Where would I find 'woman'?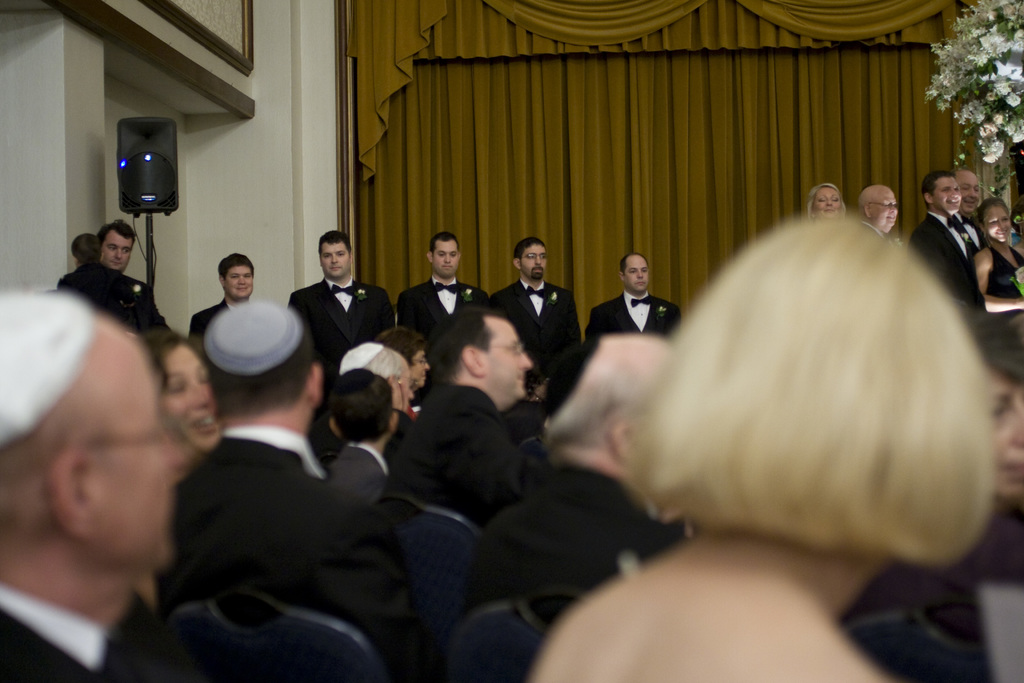
At region(493, 167, 1007, 665).
